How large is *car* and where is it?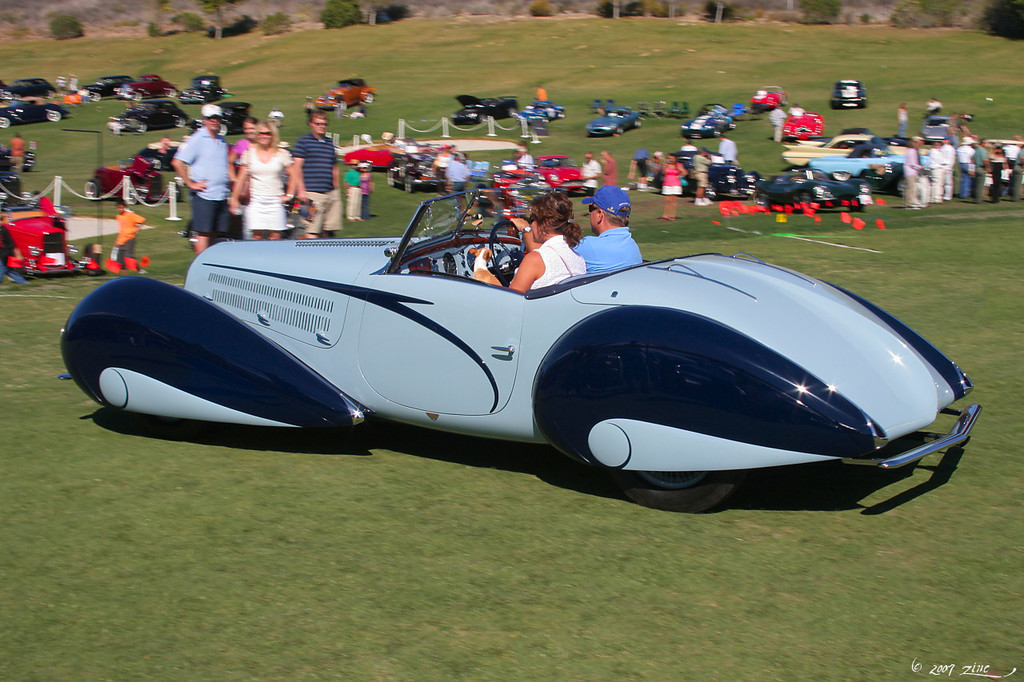
Bounding box: (450,95,517,124).
